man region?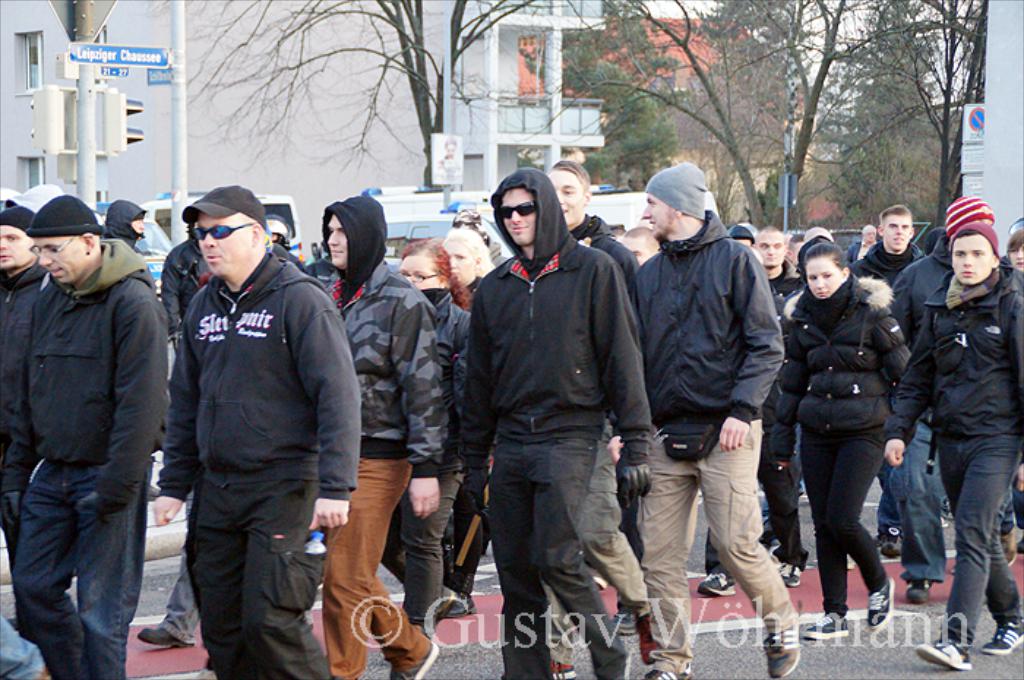
885, 192, 993, 604
